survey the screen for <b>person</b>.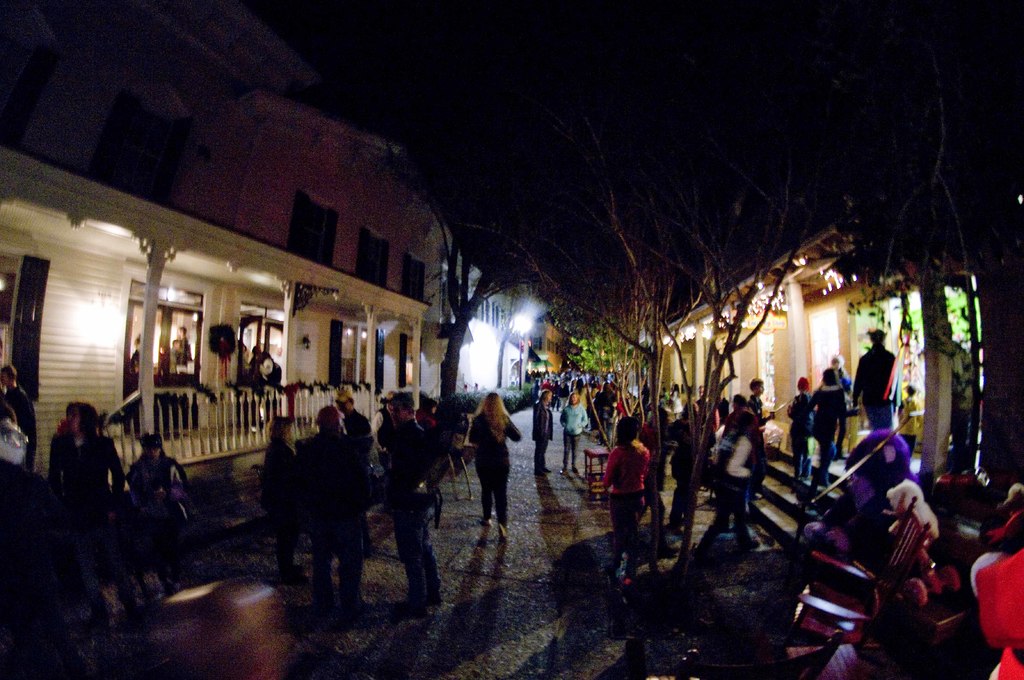
Survey found: 164/324/198/362.
